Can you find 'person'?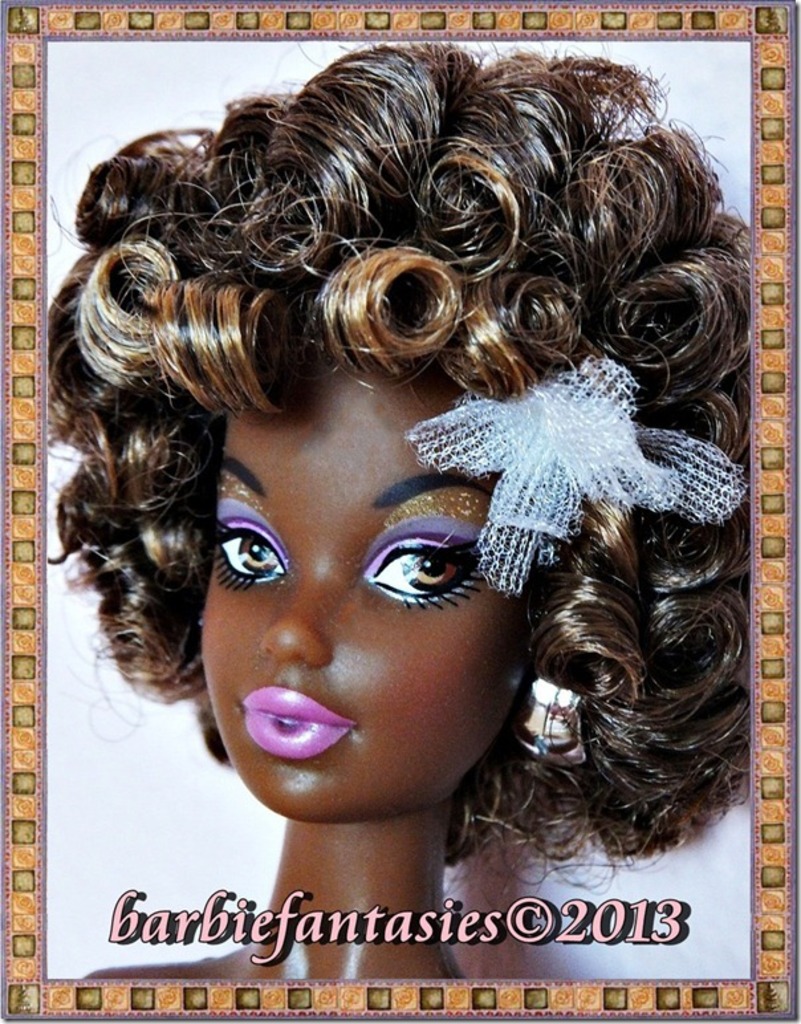
Yes, bounding box: {"left": 52, "top": 66, "right": 777, "bottom": 983}.
